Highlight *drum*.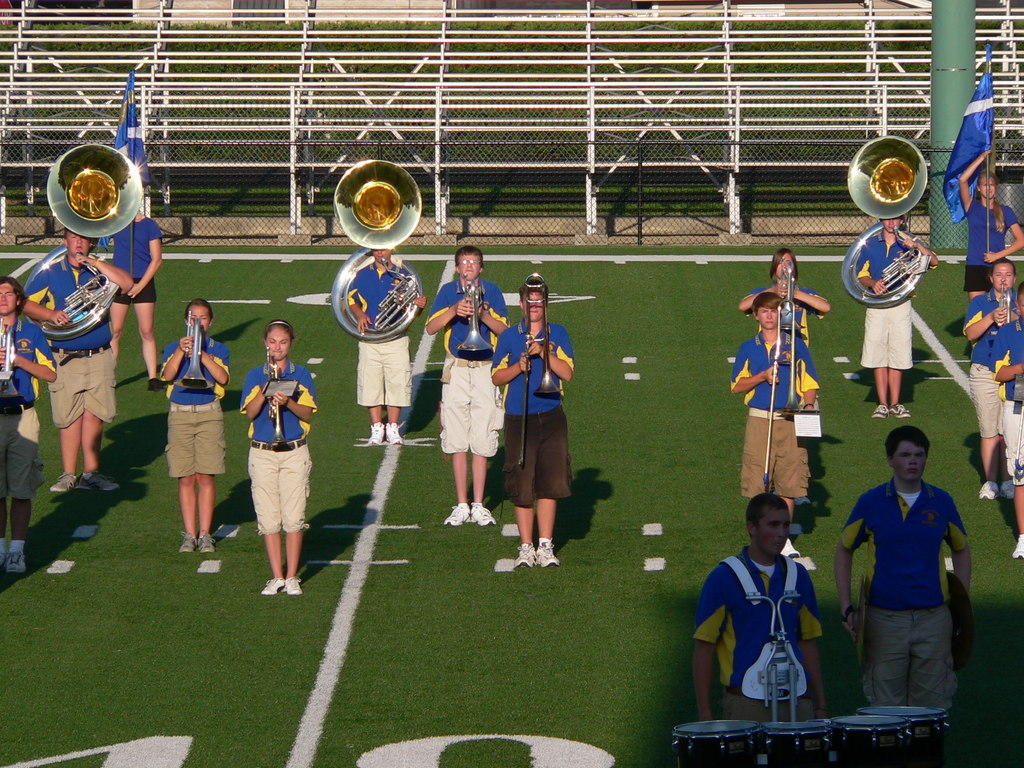
Highlighted region: 855, 704, 952, 767.
